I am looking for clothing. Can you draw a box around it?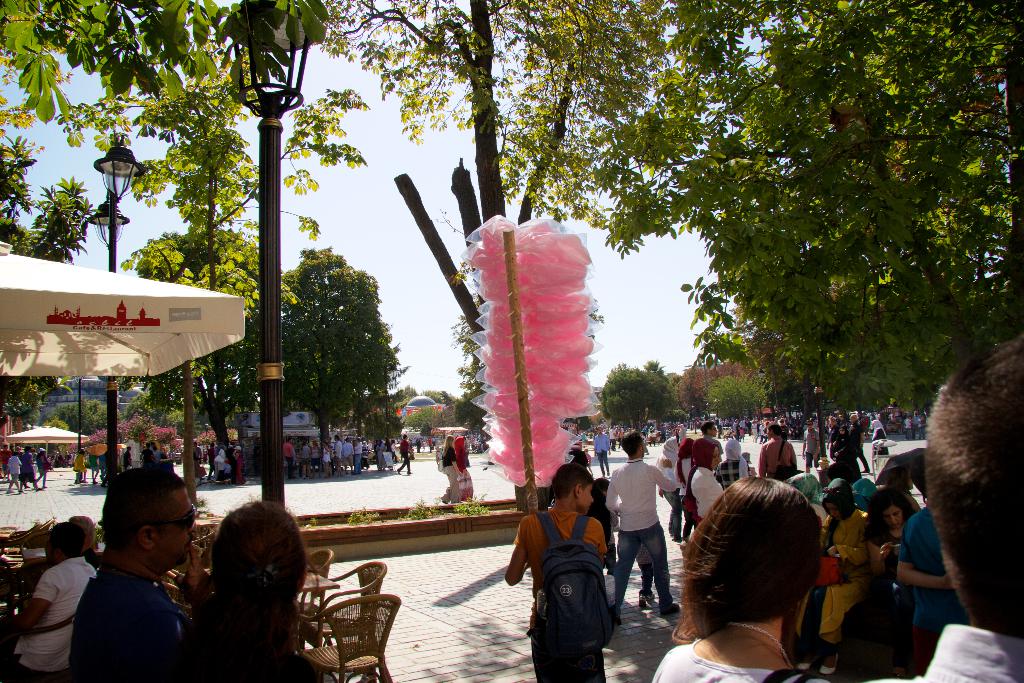
Sure, the bounding box is <box>17,538,90,662</box>.
